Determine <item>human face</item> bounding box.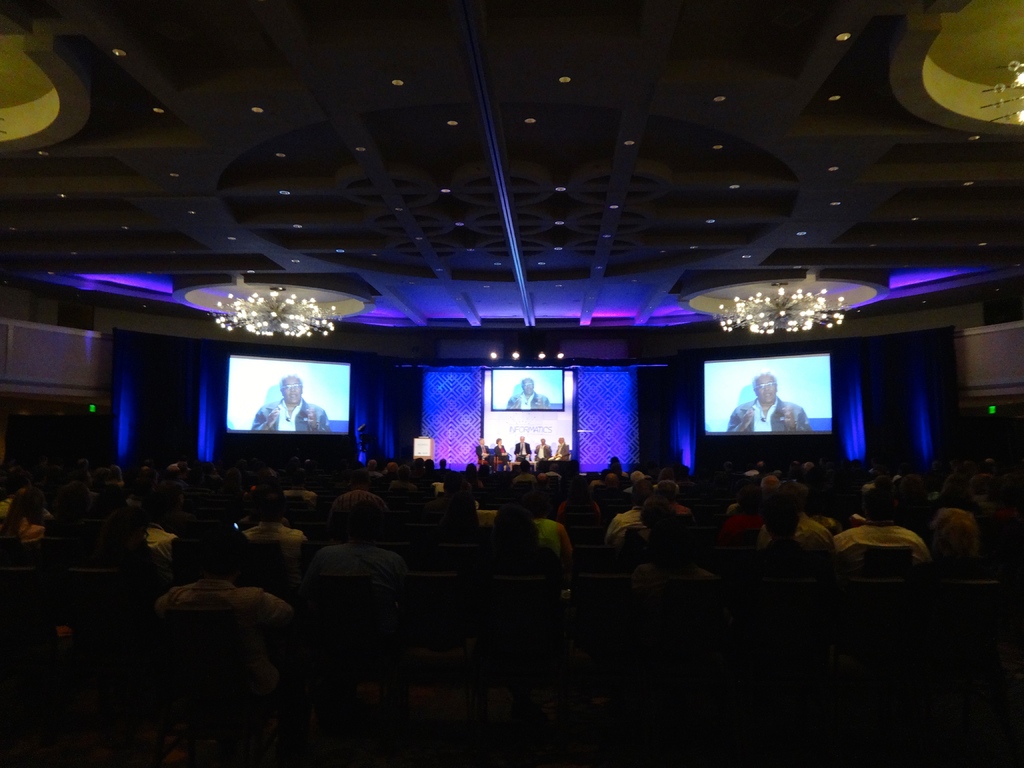
Determined: <bbox>756, 374, 779, 404</bbox>.
